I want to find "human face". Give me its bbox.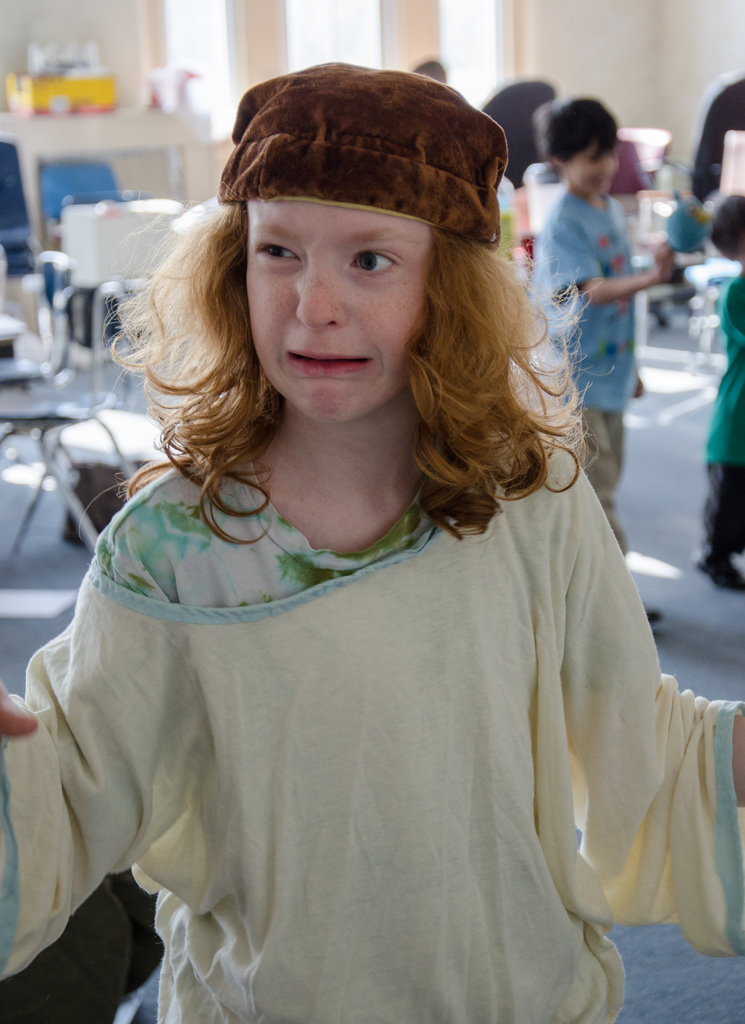
bbox=[247, 195, 431, 426].
